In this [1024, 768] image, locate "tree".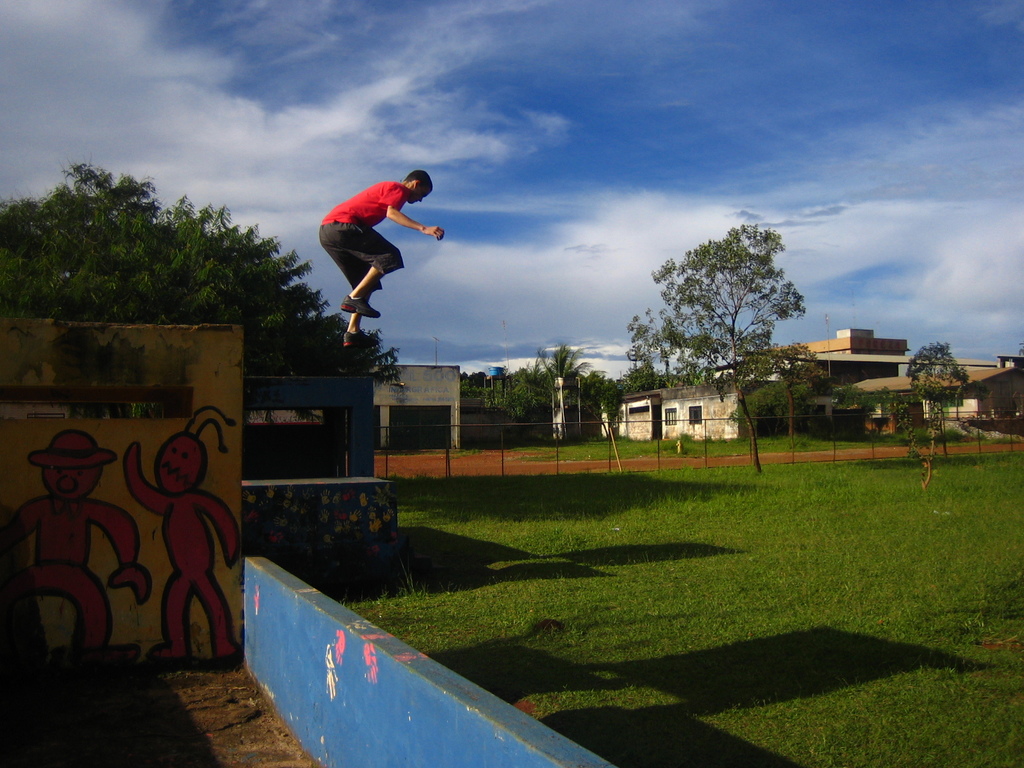
Bounding box: (x1=525, y1=337, x2=601, y2=430).
